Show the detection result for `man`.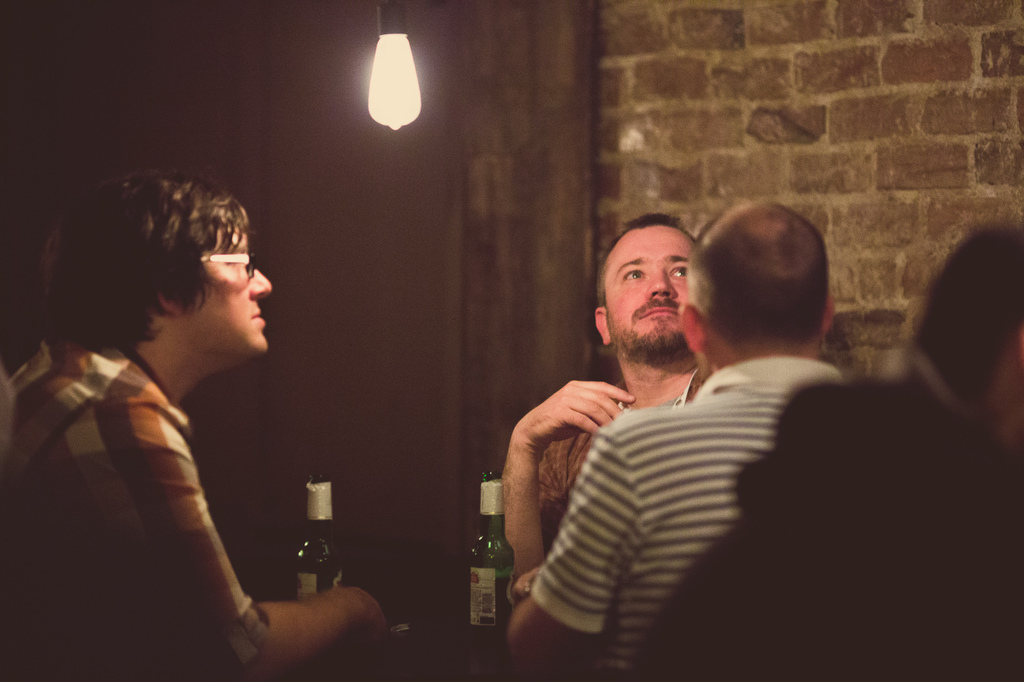
x1=493, y1=207, x2=715, y2=587.
